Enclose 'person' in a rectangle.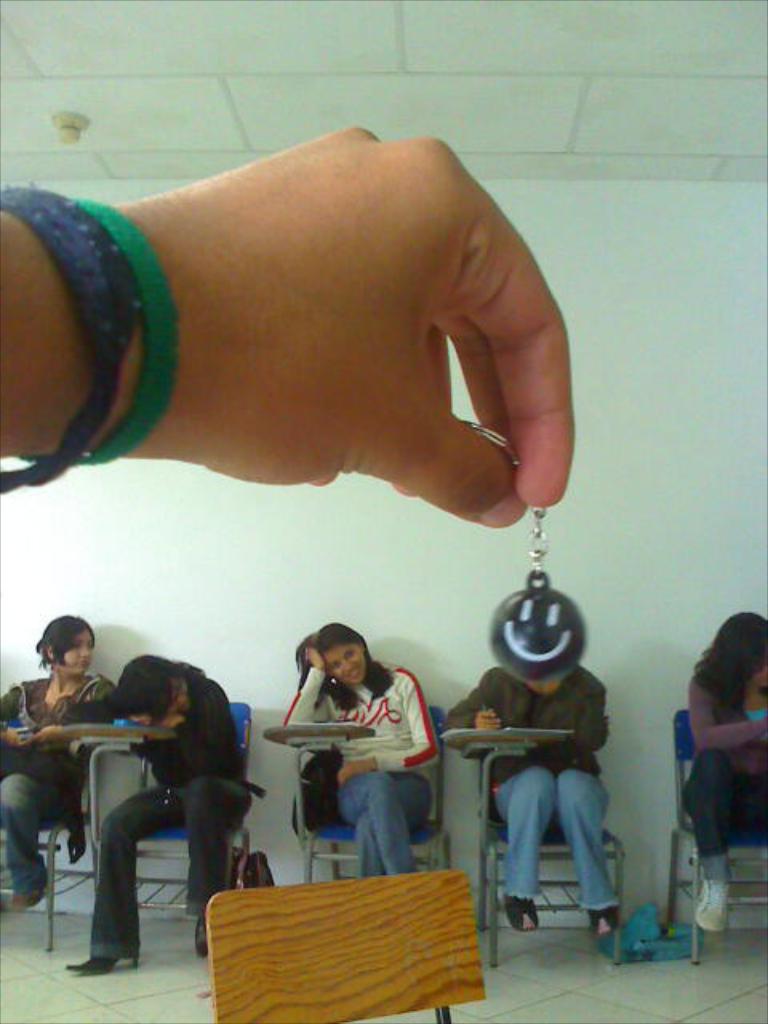
x1=675 y1=606 x2=766 y2=938.
